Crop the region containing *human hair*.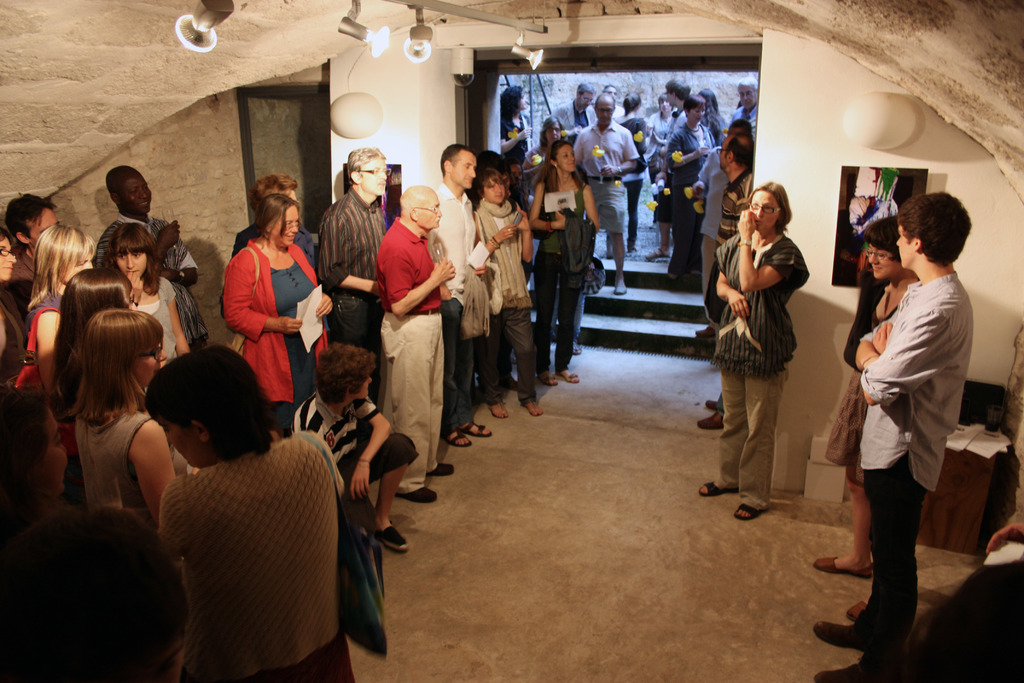
Crop region: (left=529, top=140, right=585, bottom=195).
